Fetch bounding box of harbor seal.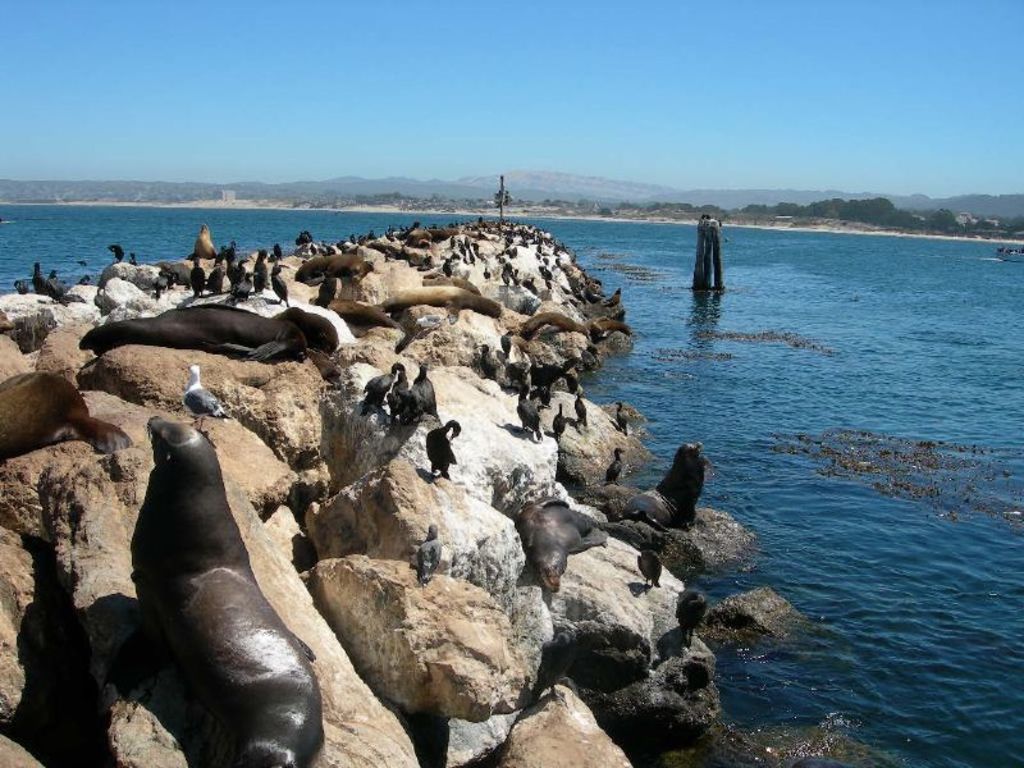
Bbox: crop(0, 370, 136, 458).
